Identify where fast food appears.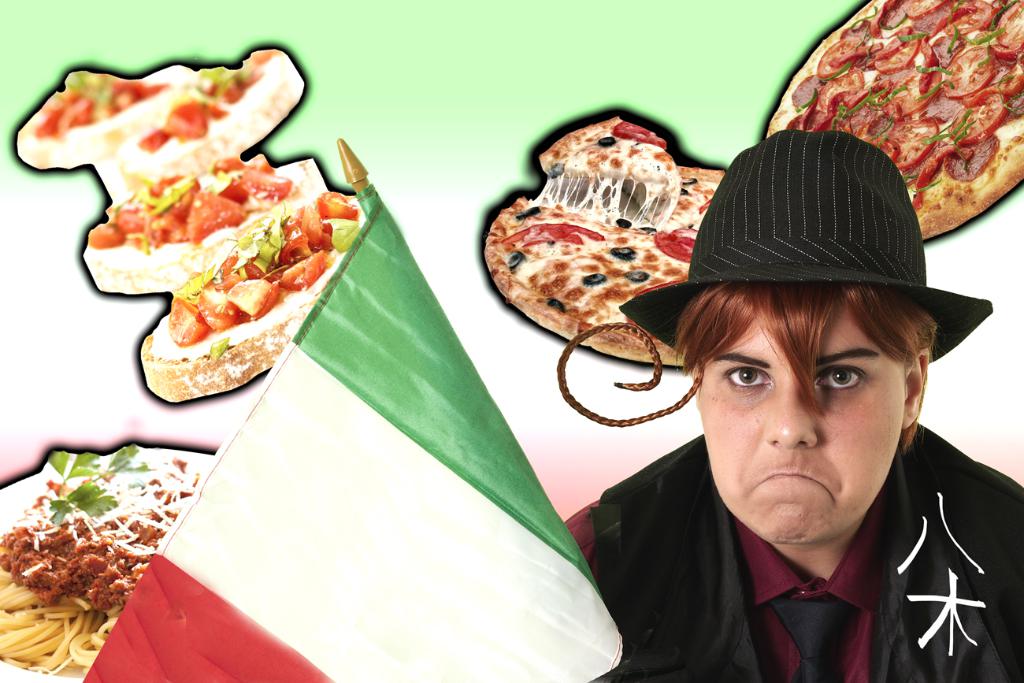
Appears at [453, 92, 744, 377].
